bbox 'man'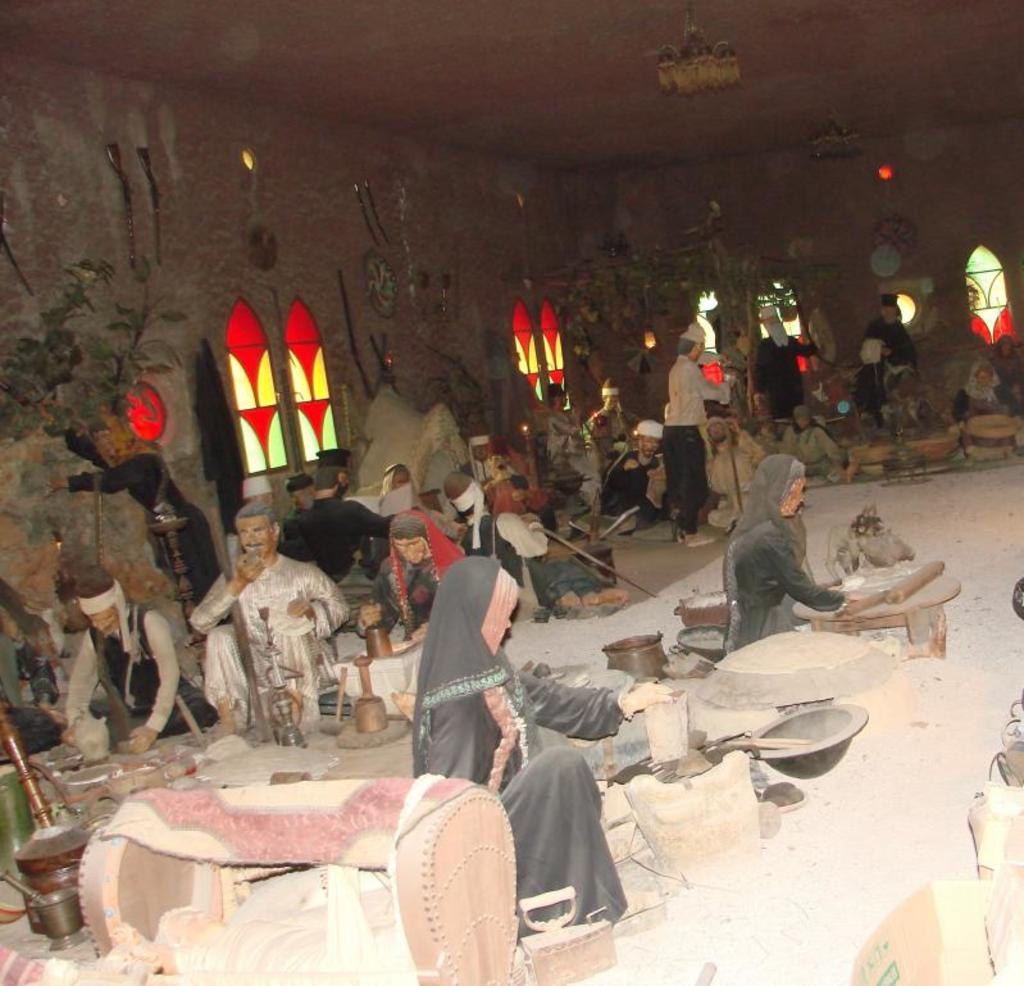
<box>670,319,713,551</box>
